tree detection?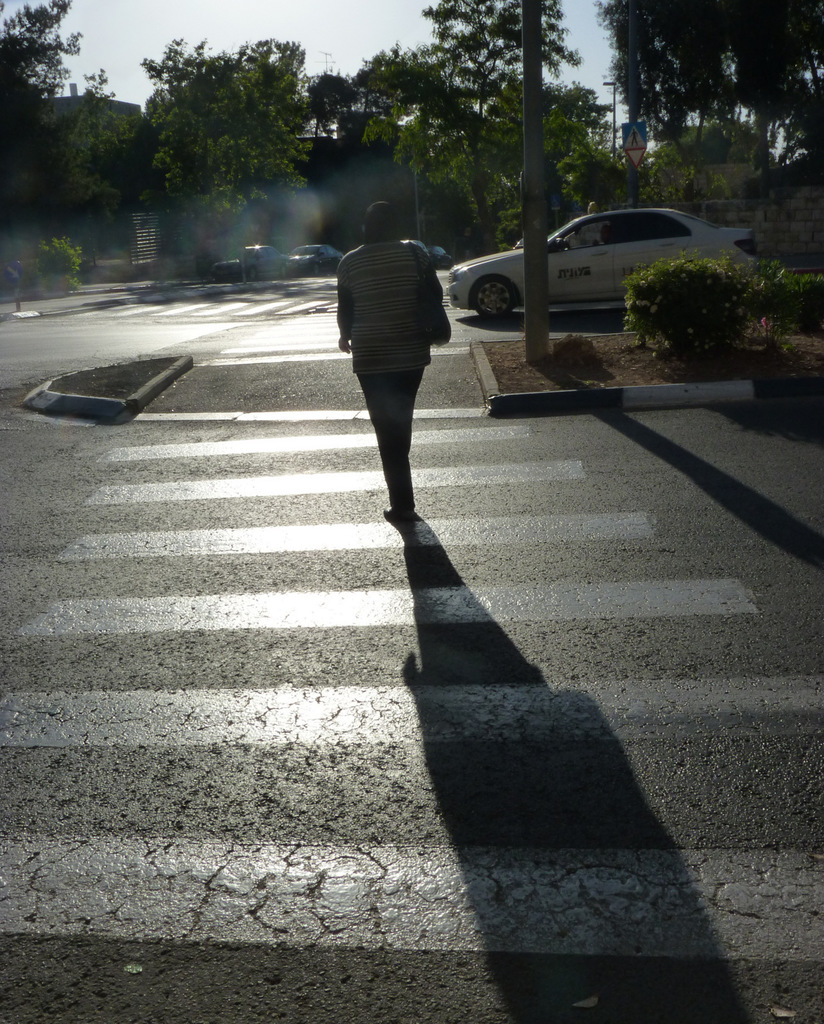
detection(0, 0, 68, 245)
